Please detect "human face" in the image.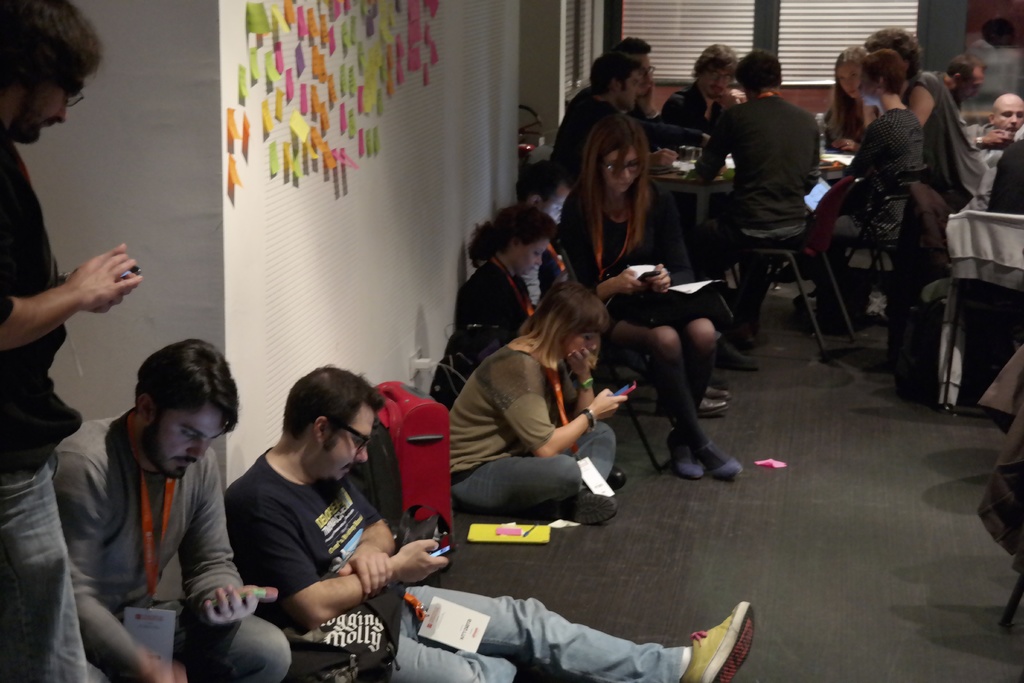
bbox=(995, 104, 1022, 136).
